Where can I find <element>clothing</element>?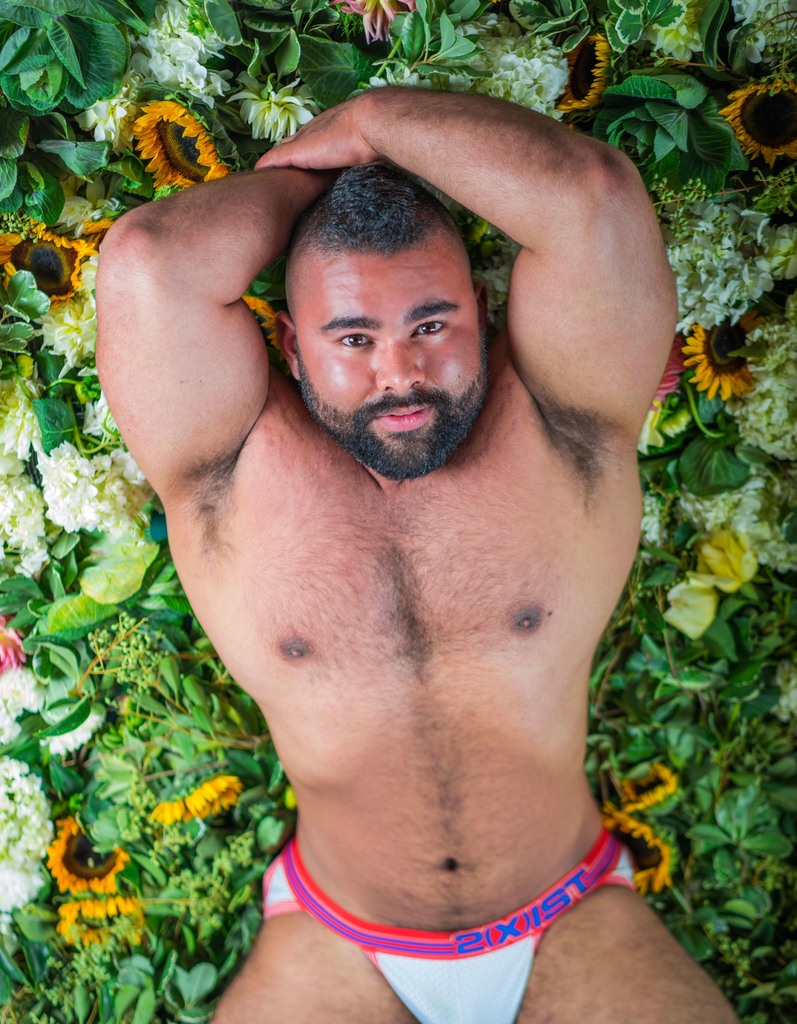
You can find it at region(263, 836, 634, 1023).
